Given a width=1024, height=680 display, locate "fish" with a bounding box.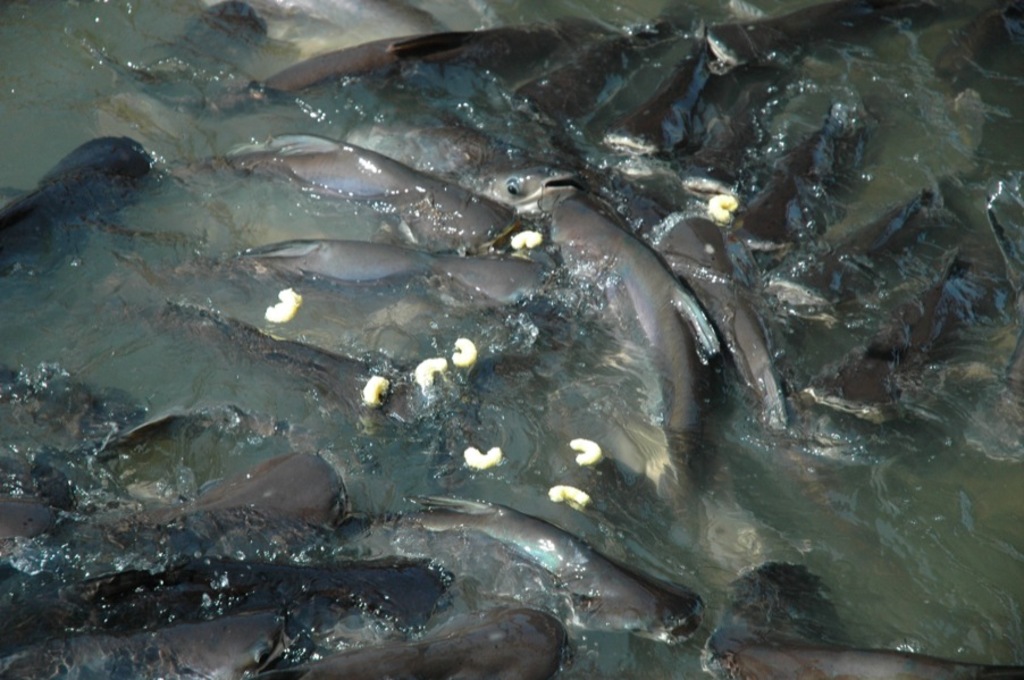
Located: (left=452, top=169, right=578, bottom=219).
